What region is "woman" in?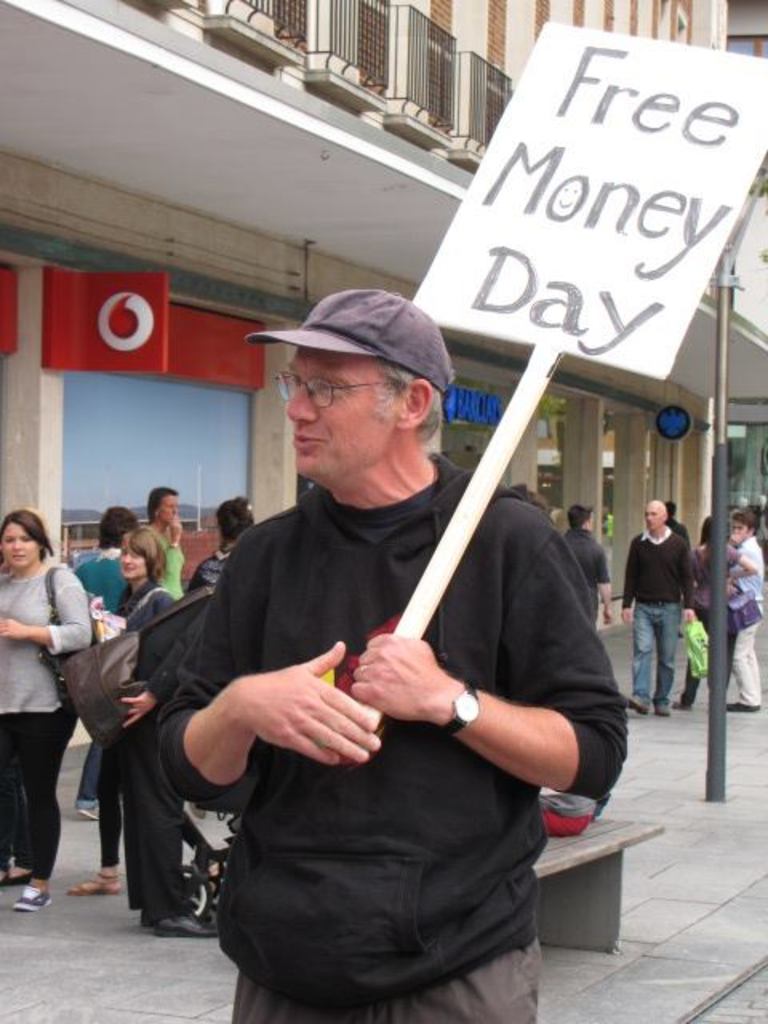
detection(509, 483, 550, 512).
